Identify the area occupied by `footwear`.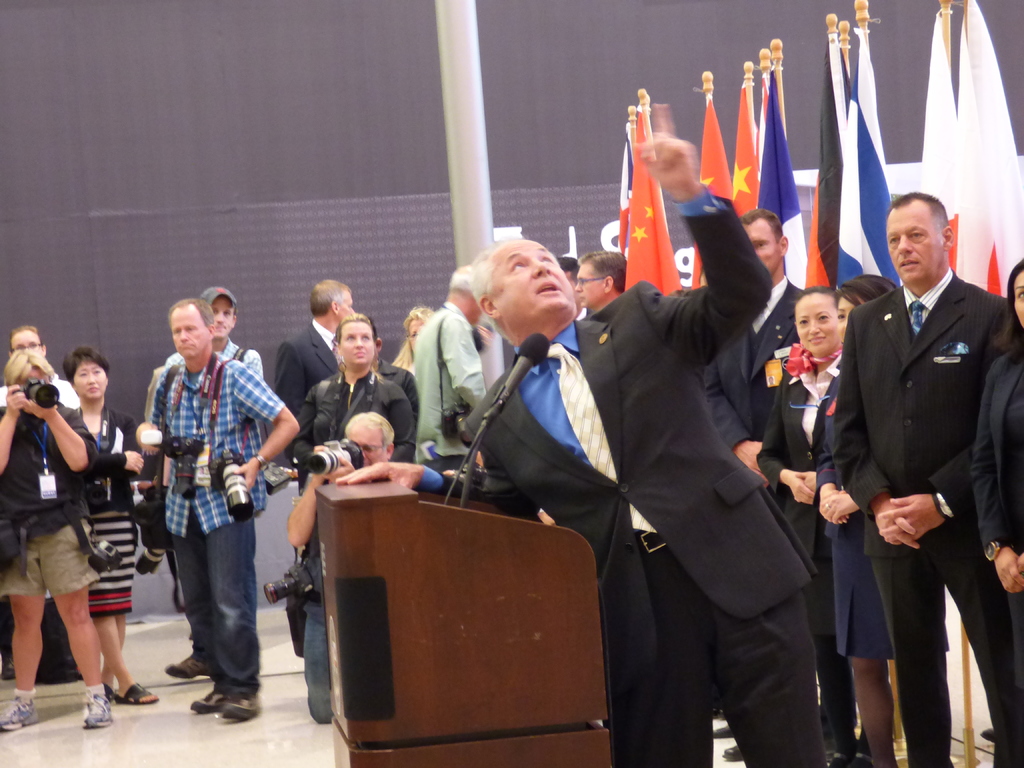
Area: [x1=86, y1=691, x2=116, y2=726].
